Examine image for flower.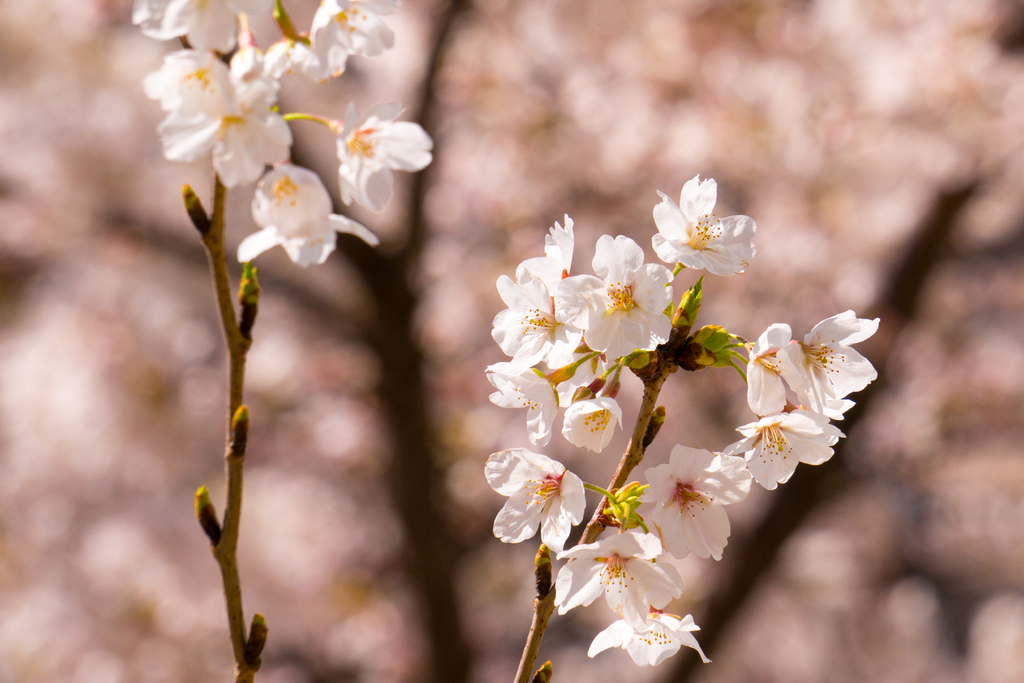
Examination result: box=[584, 610, 711, 674].
